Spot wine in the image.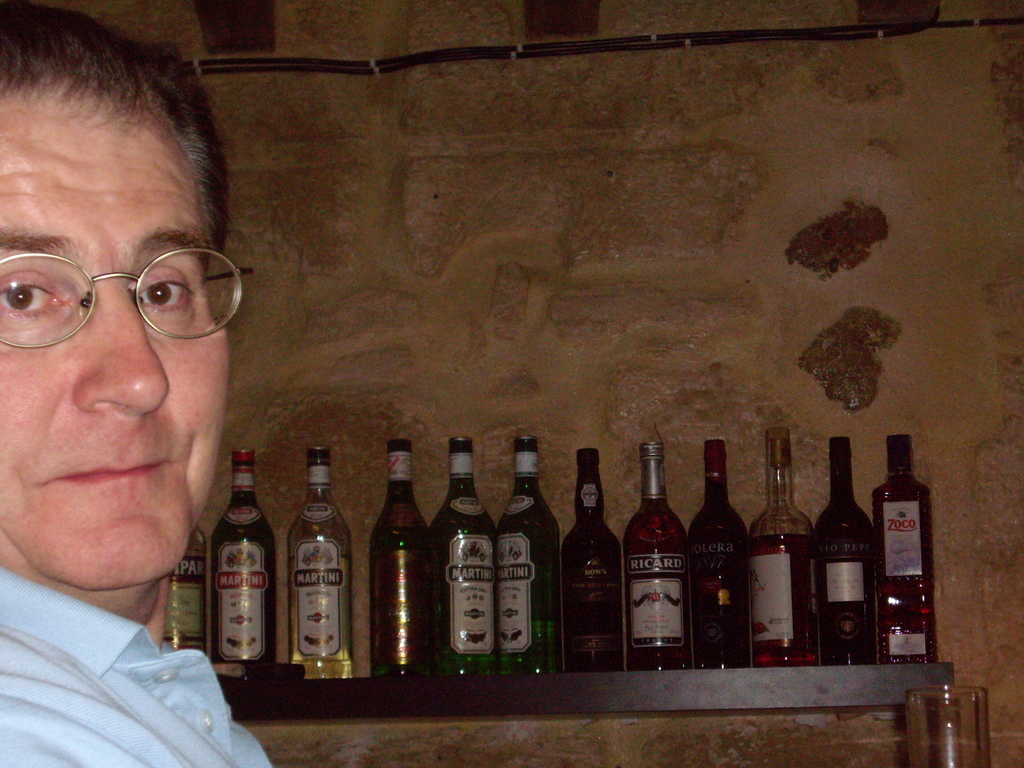
wine found at bbox(686, 433, 746, 672).
